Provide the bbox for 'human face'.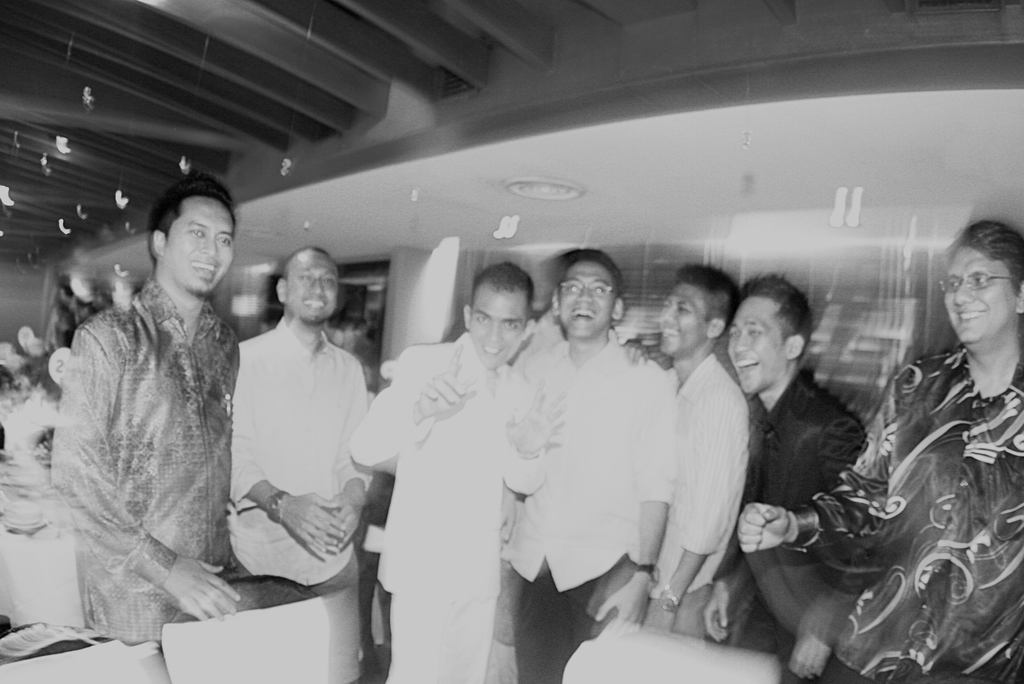
pyautogui.locateOnScreen(557, 264, 616, 343).
